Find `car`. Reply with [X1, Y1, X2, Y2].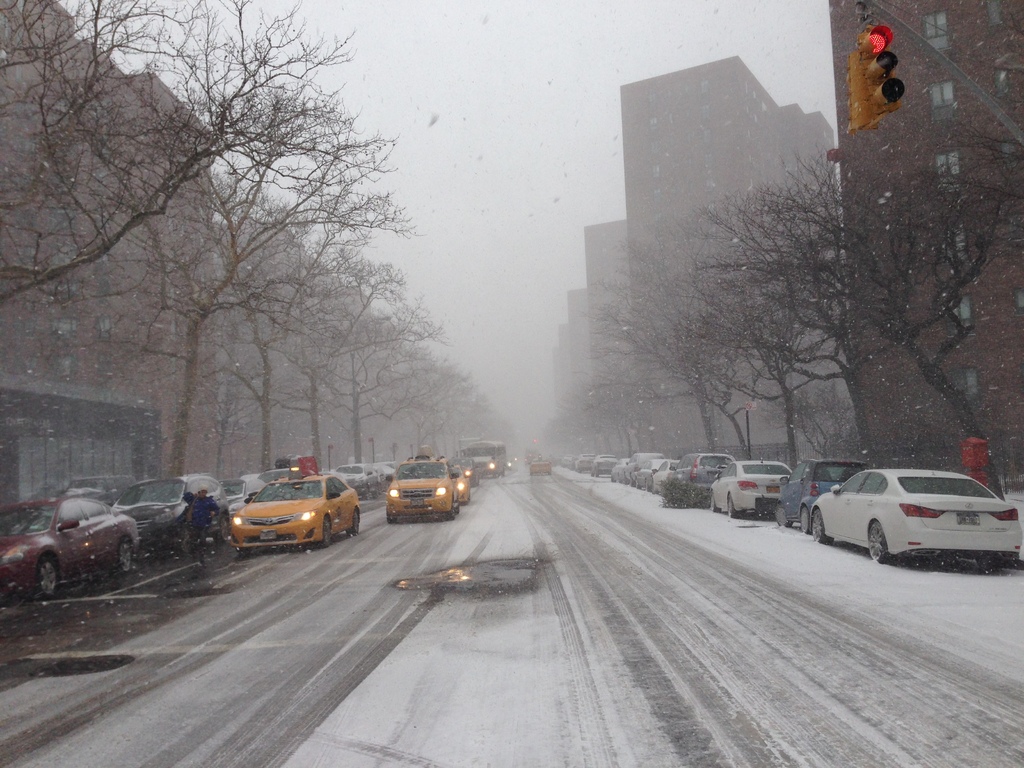
[709, 451, 792, 515].
